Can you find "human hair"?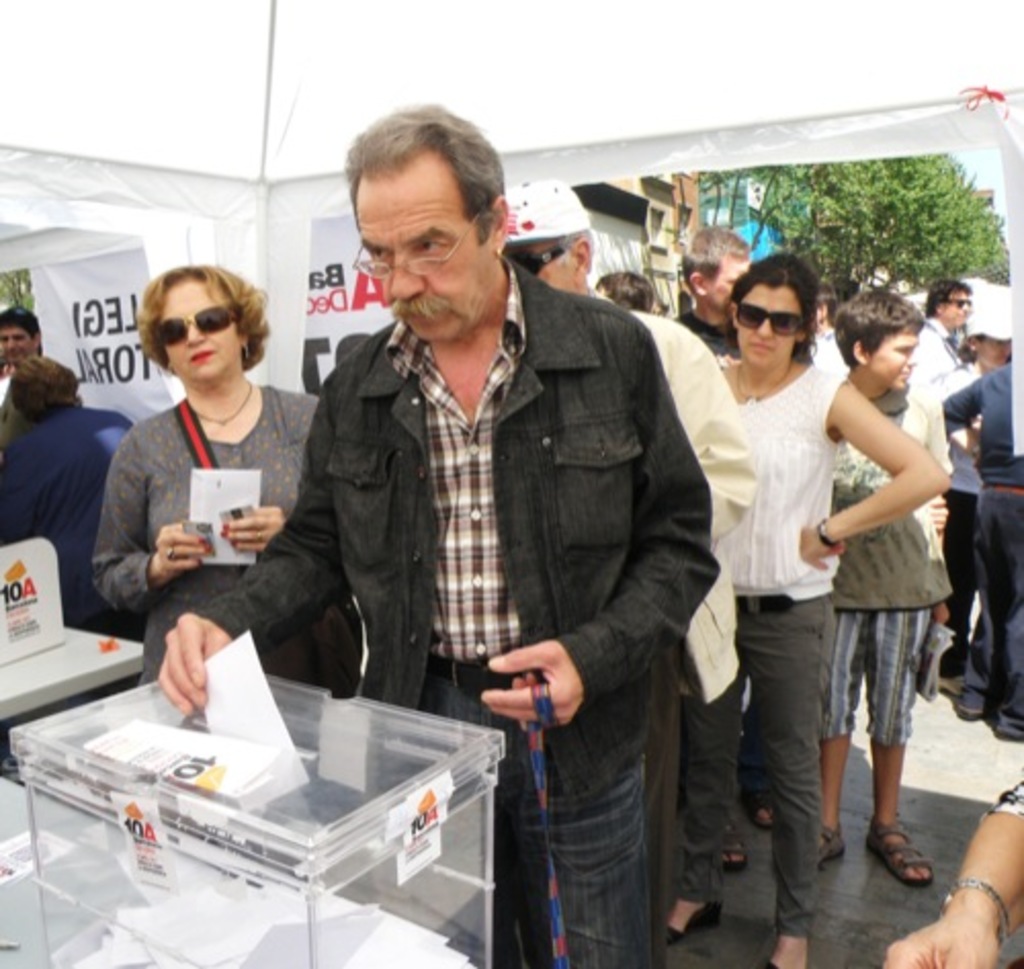
Yes, bounding box: {"x1": 963, "y1": 332, "x2": 1018, "y2": 356}.
